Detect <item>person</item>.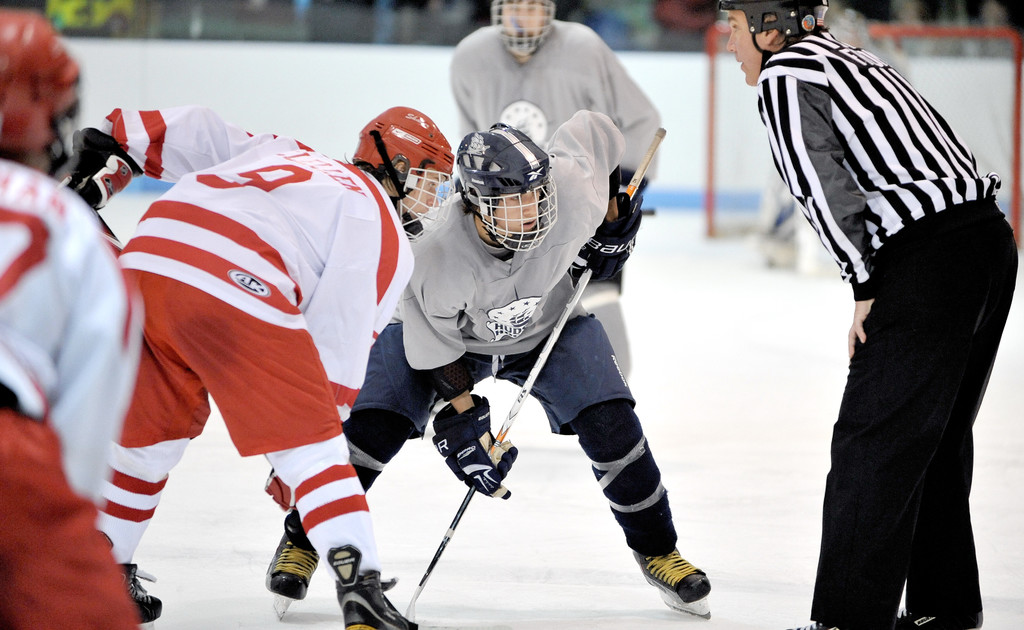
Detected at bbox=[264, 124, 714, 622].
